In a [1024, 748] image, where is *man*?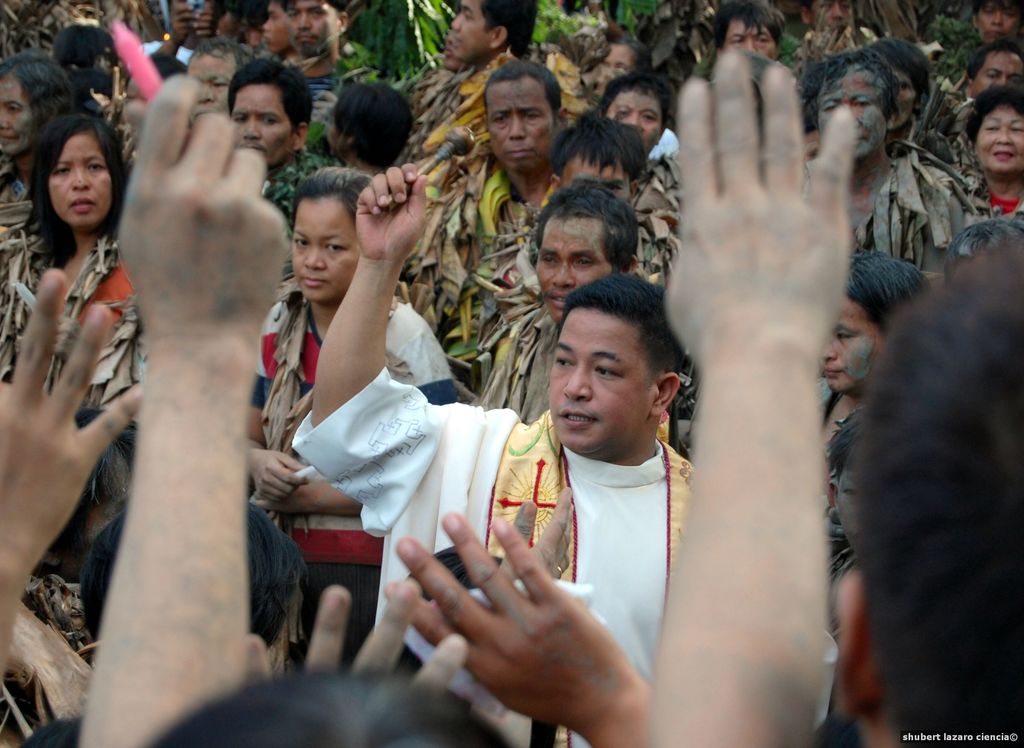
select_region(965, 38, 1019, 104).
